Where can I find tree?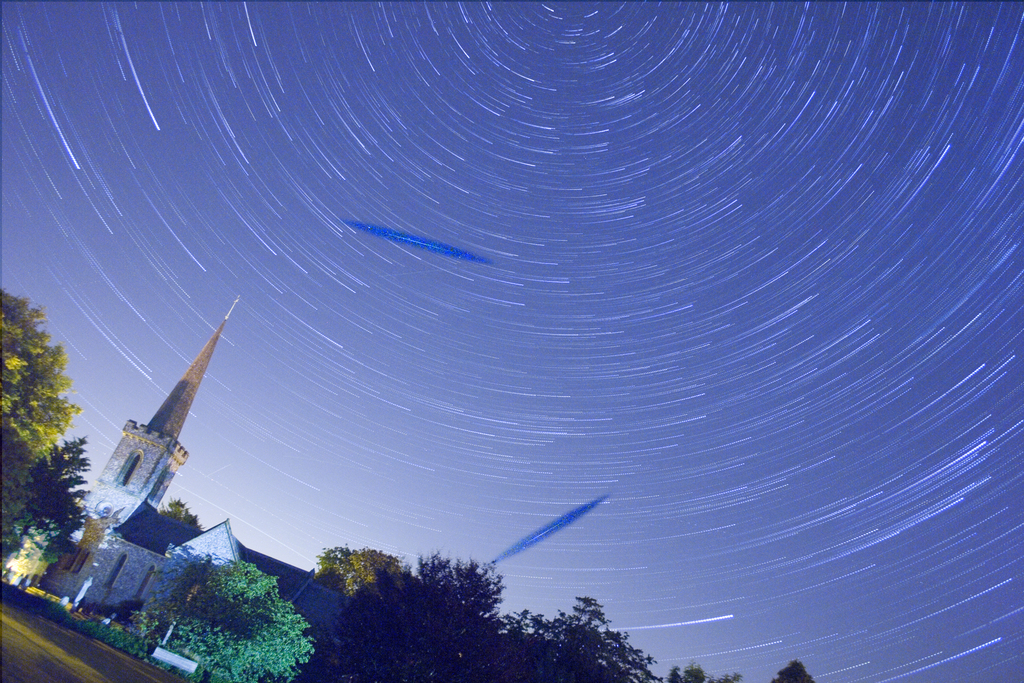
You can find it at {"left": 662, "top": 656, "right": 755, "bottom": 682}.
